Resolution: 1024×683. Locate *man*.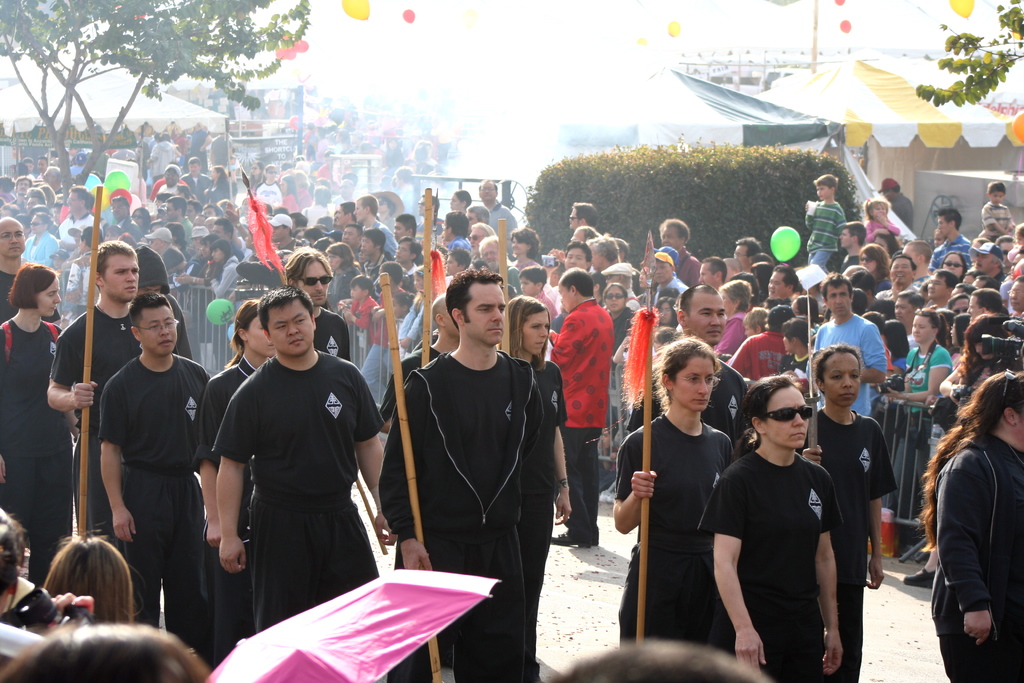
(628,283,749,453).
